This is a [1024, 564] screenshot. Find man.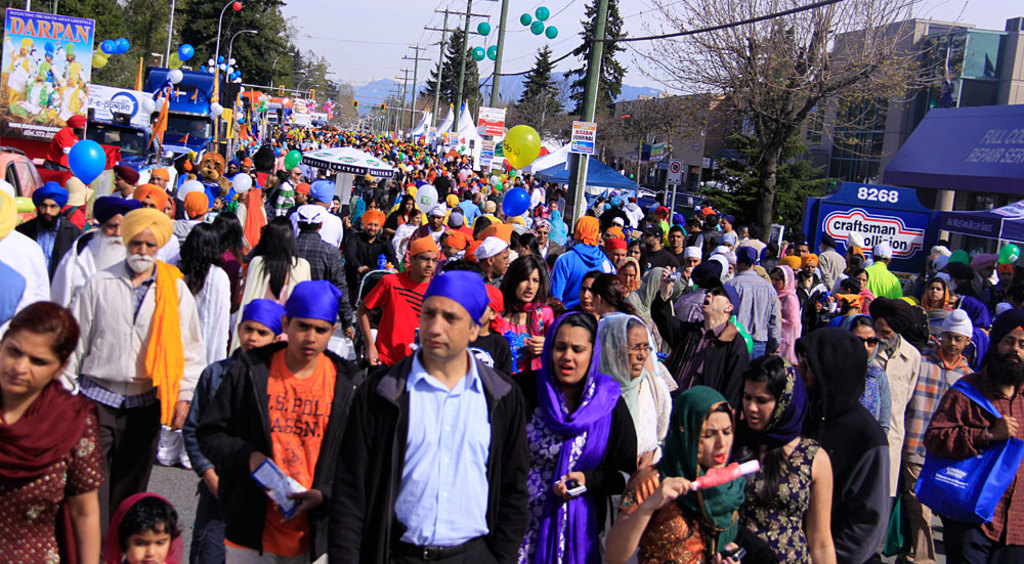
Bounding box: pyautogui.locateOnScreen(933, 328, 1023, 563).
